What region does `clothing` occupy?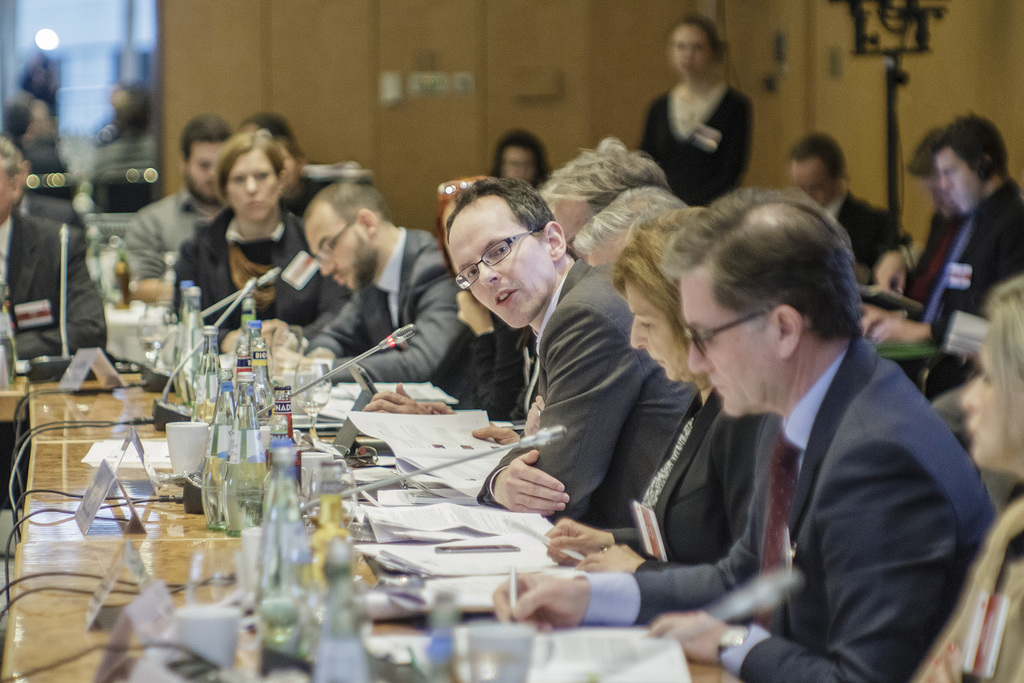
x1=0 y1=214 x2=102 y2=365.
